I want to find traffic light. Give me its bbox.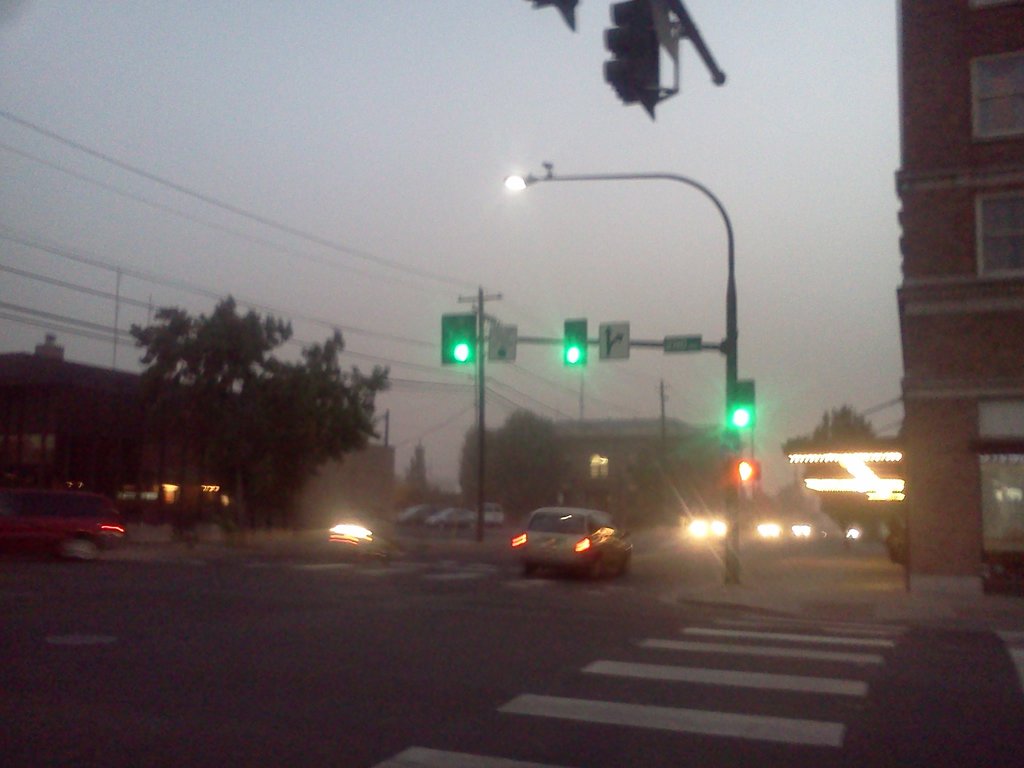
(733, 458, 758, 484).
